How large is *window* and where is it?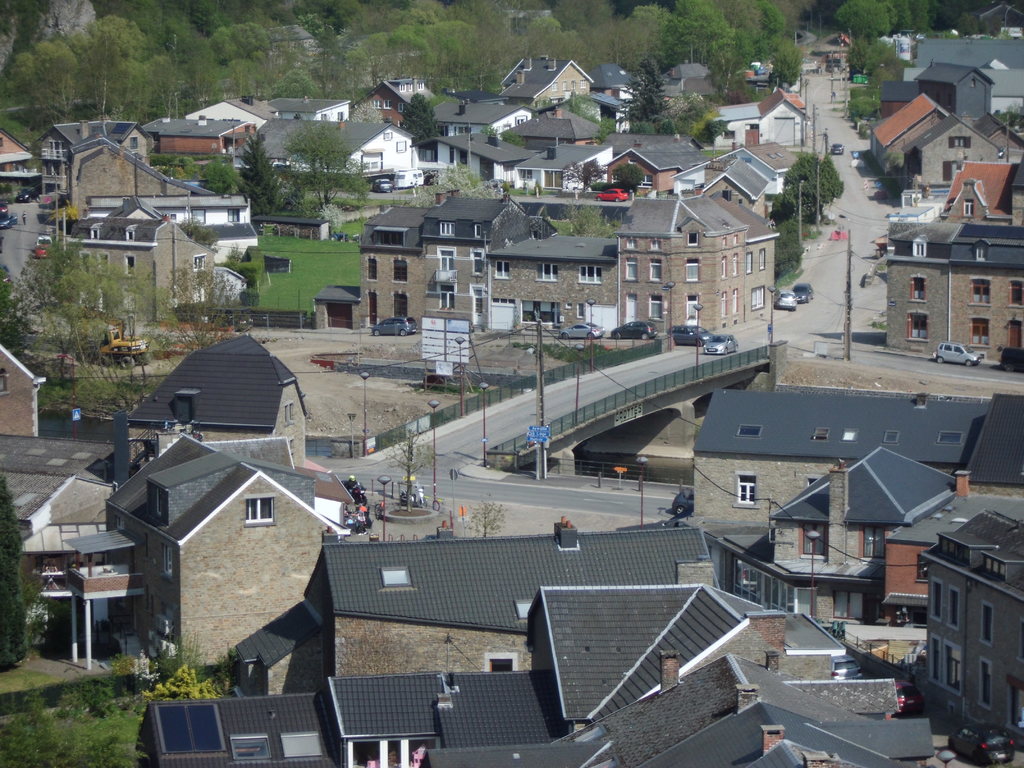
Bounding box: left=492, top=259, right=510, bottom=279.
